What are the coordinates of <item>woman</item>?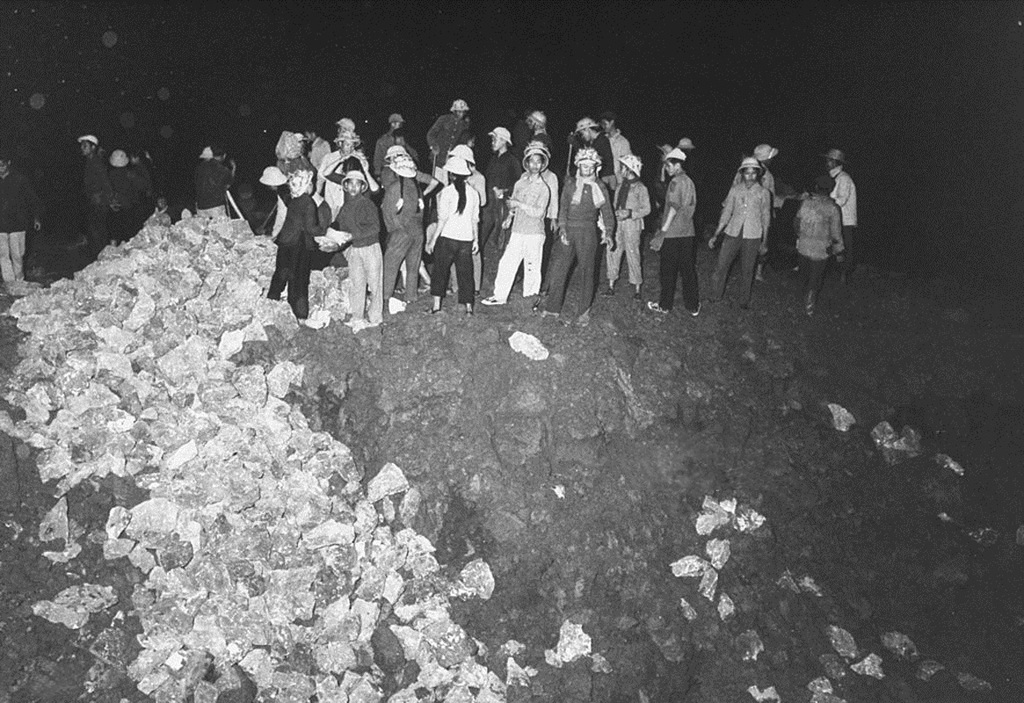
{"x1": 647, "y1": 149, "x2": 703, "y2": 318}.
